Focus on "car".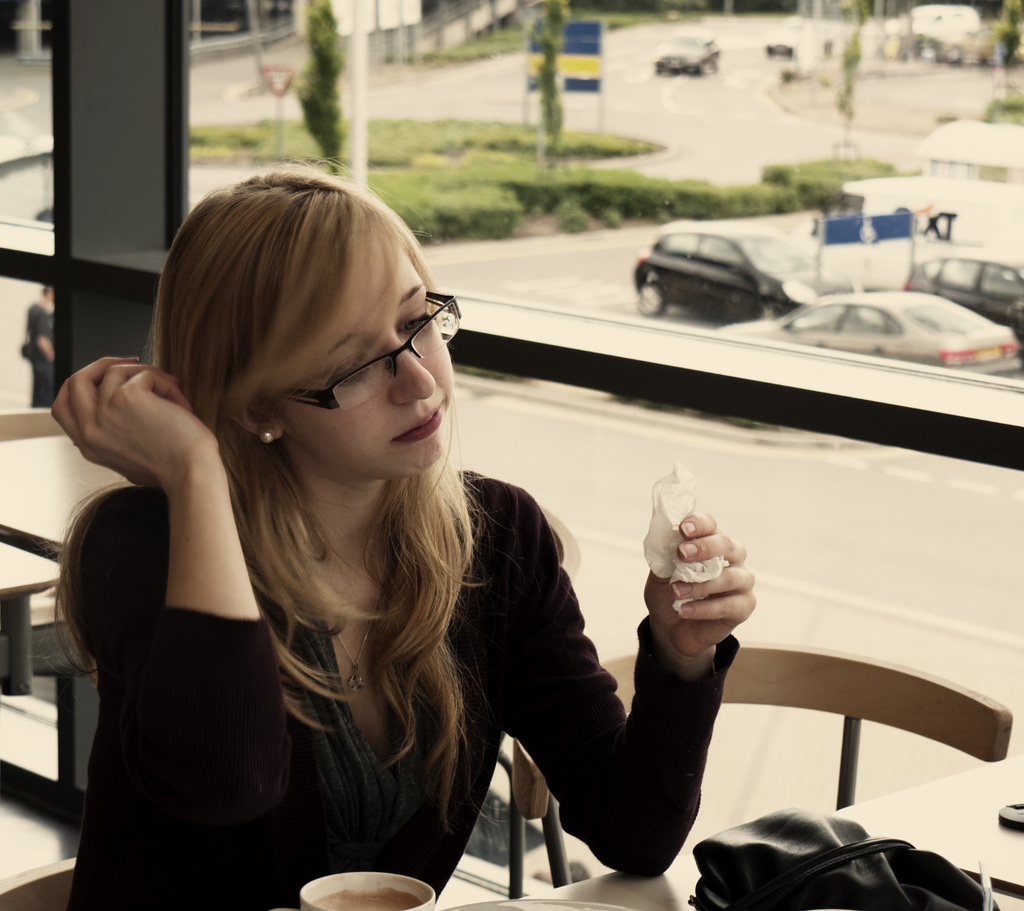
Focused at (767, 16, 835, 60).
